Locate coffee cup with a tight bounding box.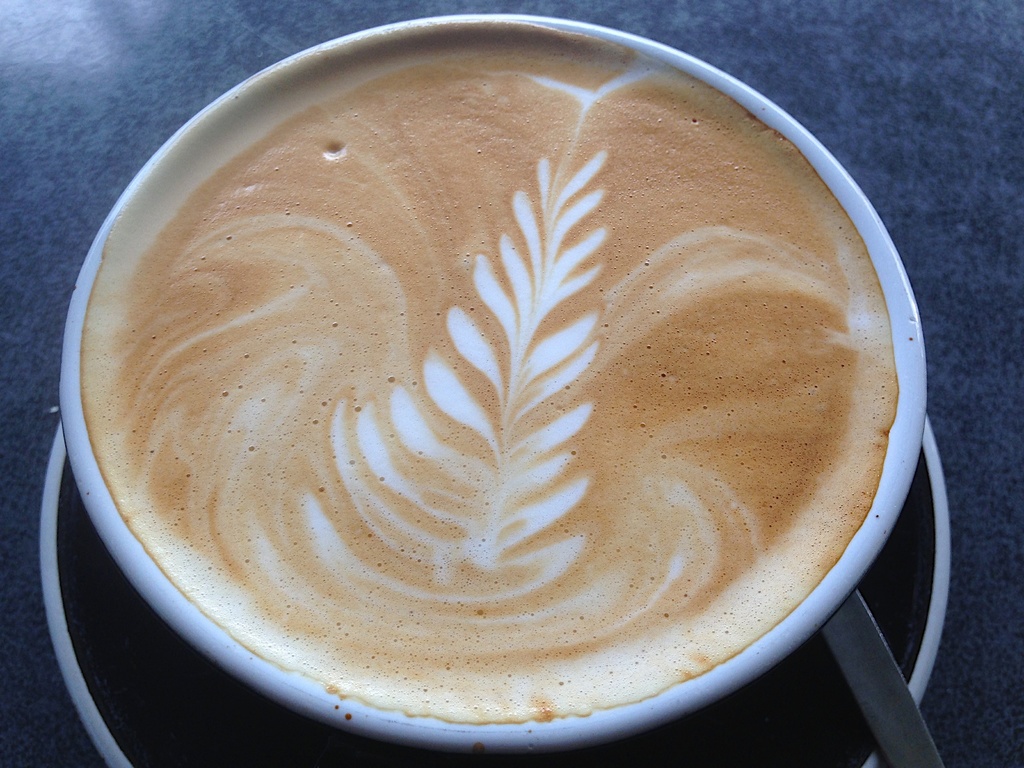
(56,12,931,755).
